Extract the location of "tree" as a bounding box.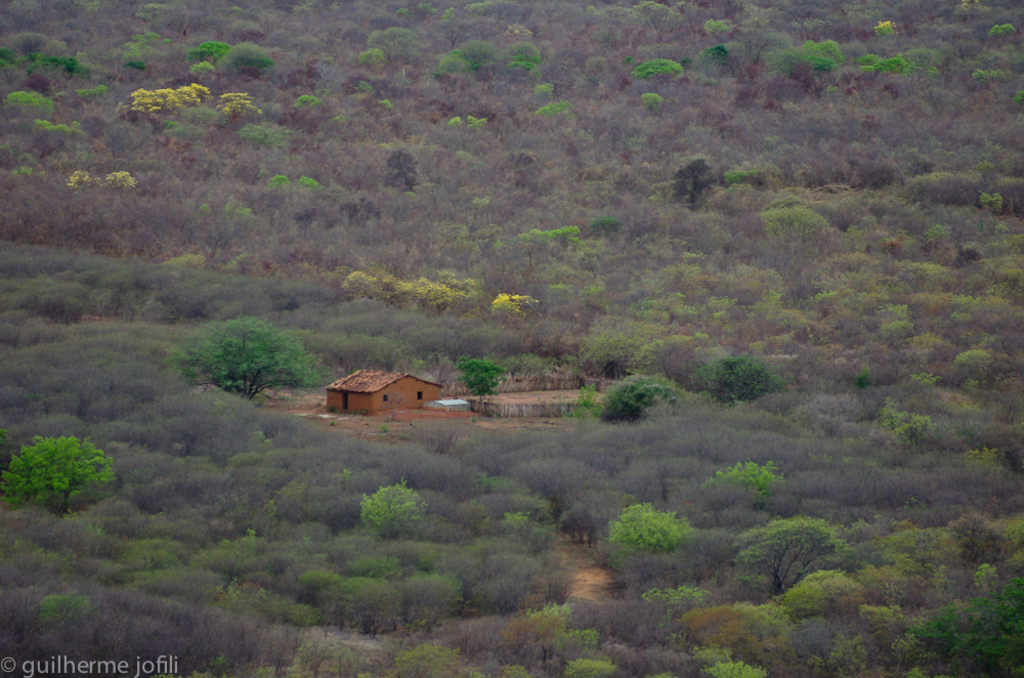
x1=453 y1=358 x2=500 y2=402.
